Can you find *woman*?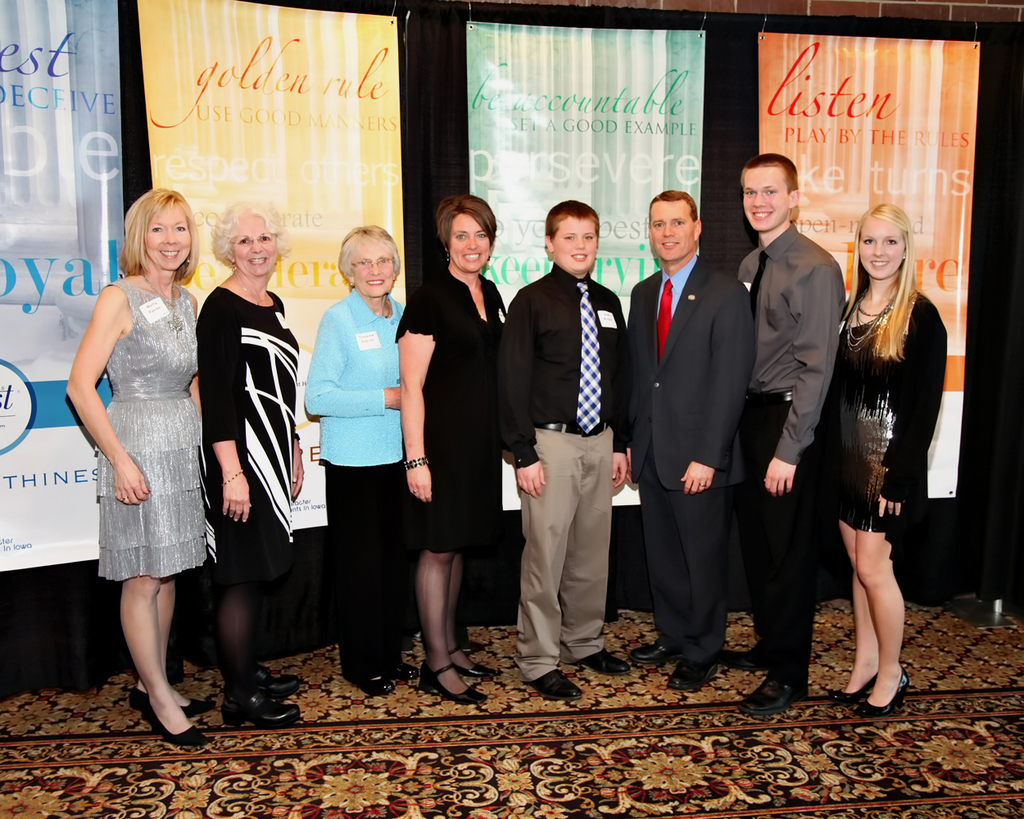
Yes, bounding box: <region>191, 192, 313, 724</region>.
